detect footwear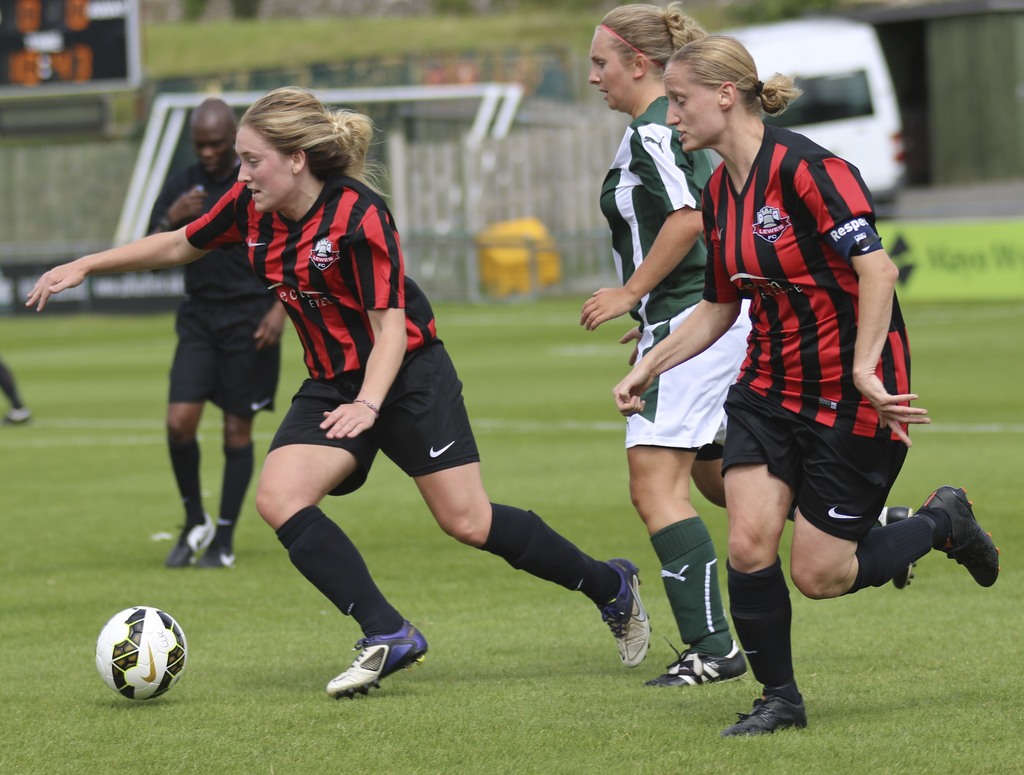
x1=166 y1=515 x2=213 y2=571
